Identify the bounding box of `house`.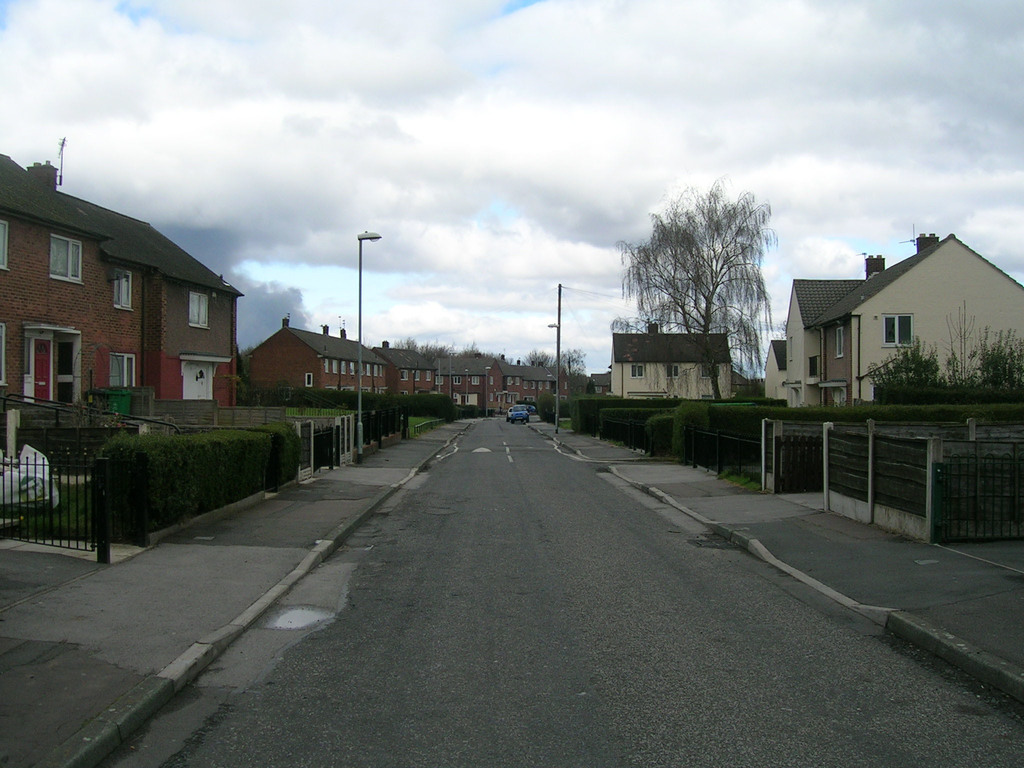
611/319/743/409.
